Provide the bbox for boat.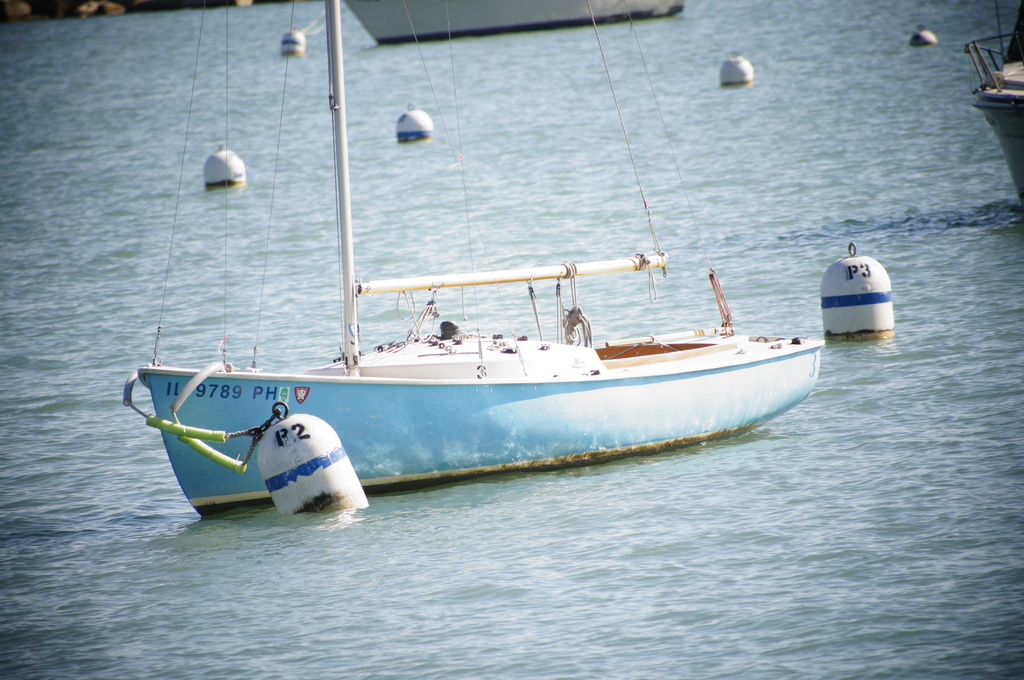
345:0:686:42.
